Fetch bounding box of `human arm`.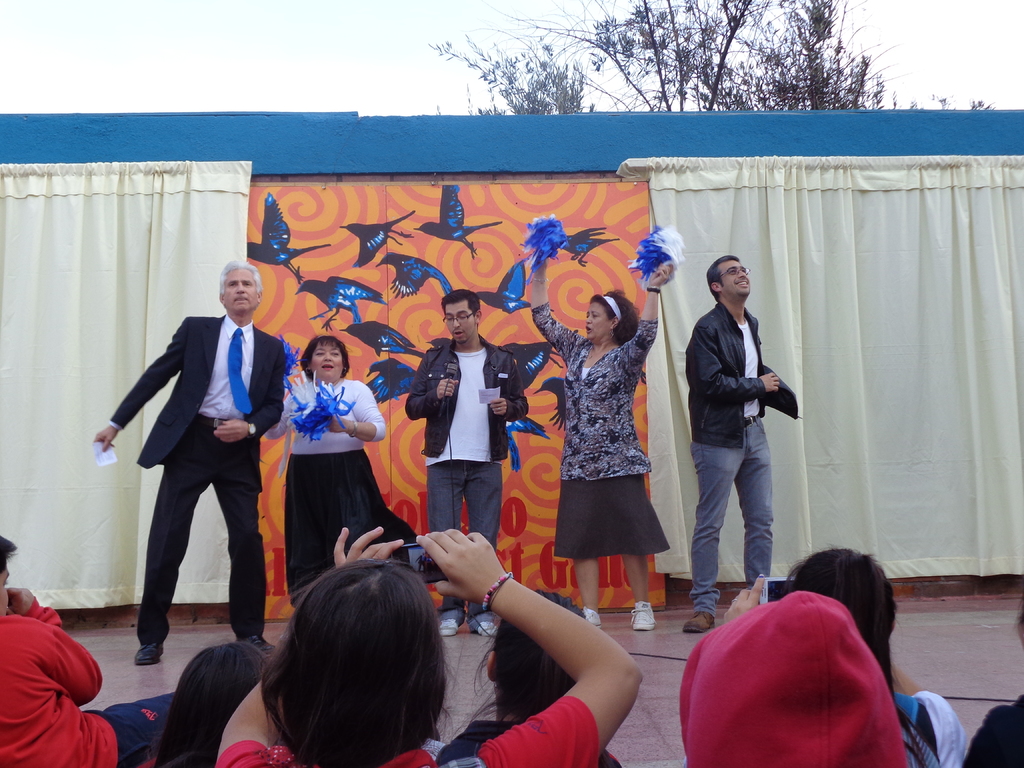
Bbox: bbox=[684, 316, 784, 403].
